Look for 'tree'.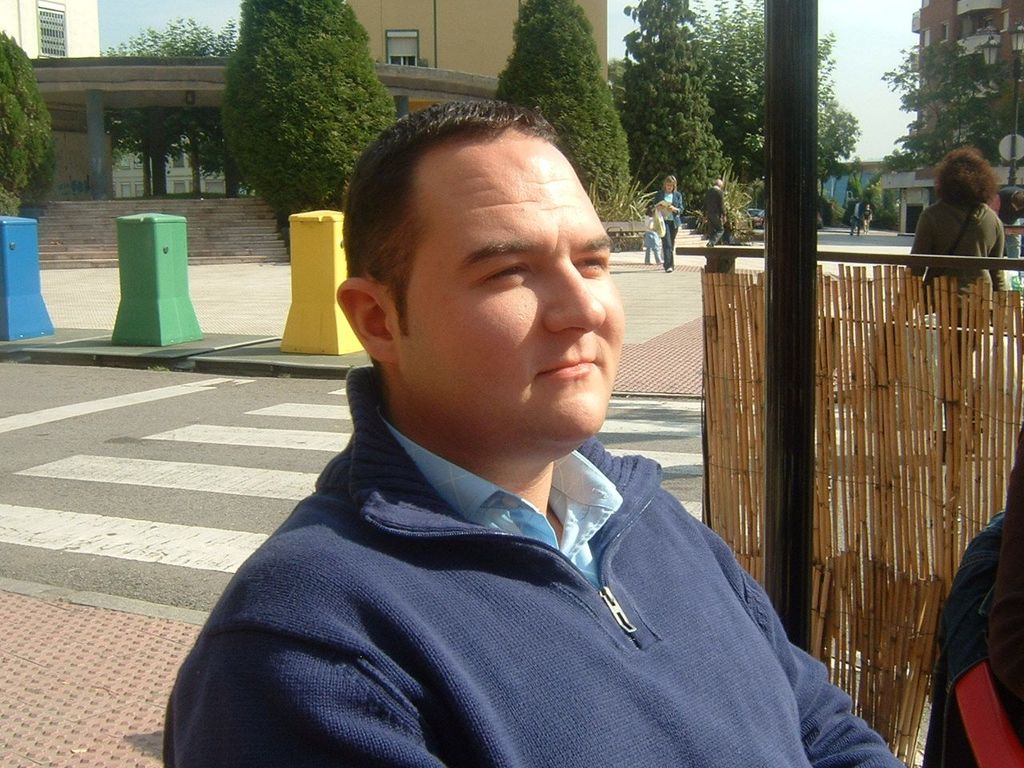
Found: [left=613, top=0, right=733, bottom=218].
